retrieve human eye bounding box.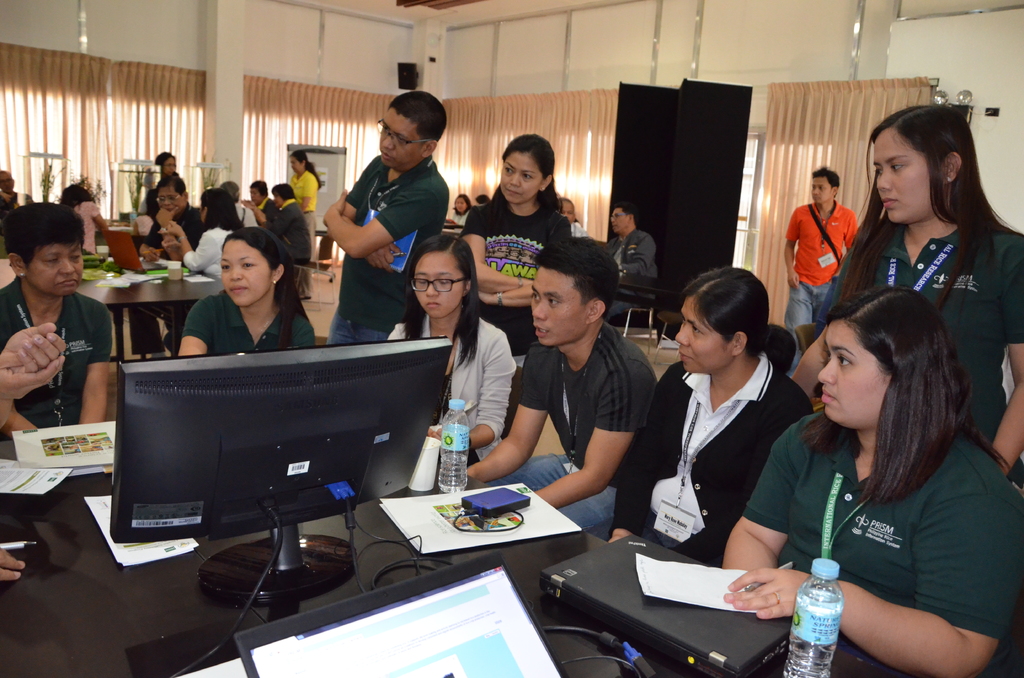
Bounding box: x1=218, y1=262, x2=230, y2=273.
